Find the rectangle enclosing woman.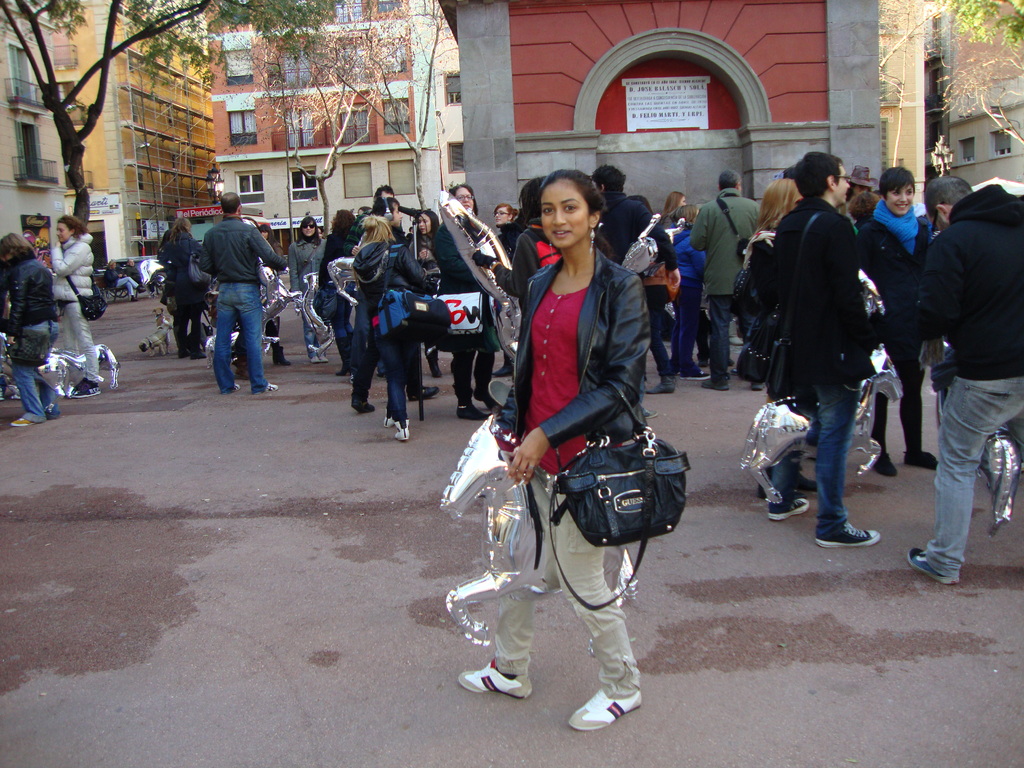
x1=653, y1=189, x2=685, y2=244.
